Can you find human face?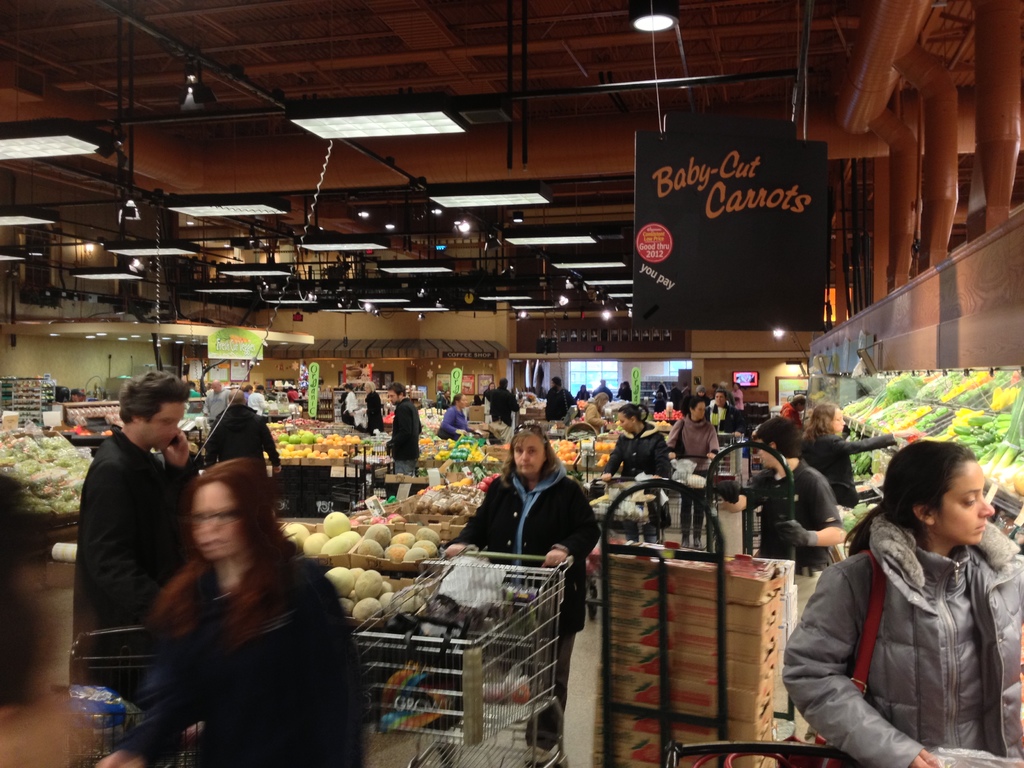
Yes, bounding box: <bbox>619, 412, 627, 431</bbox>.
